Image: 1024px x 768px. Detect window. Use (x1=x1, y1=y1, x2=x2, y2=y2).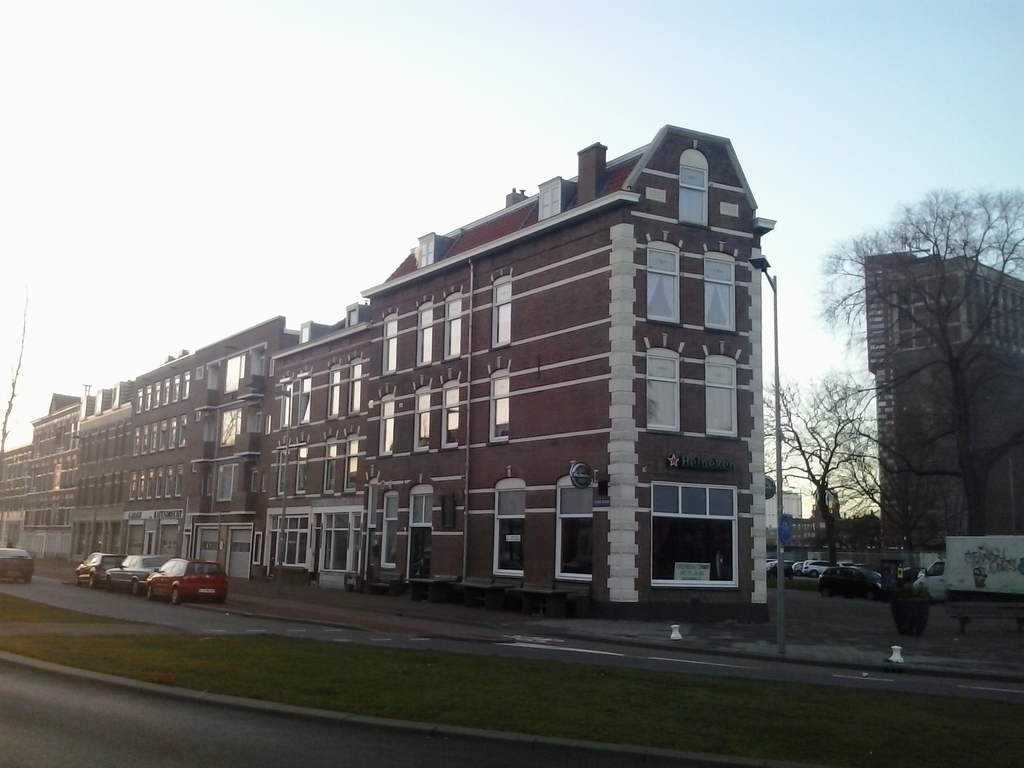
(x1=412, y1=389, x2=438, y2=446).
